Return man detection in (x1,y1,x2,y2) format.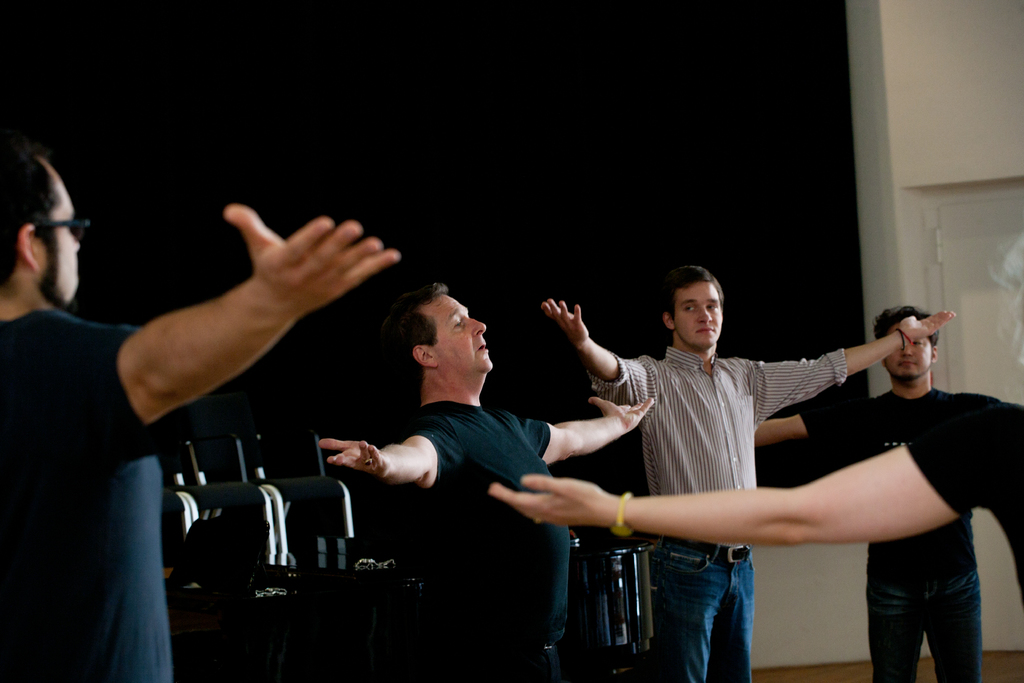
(541,262,957,682).
